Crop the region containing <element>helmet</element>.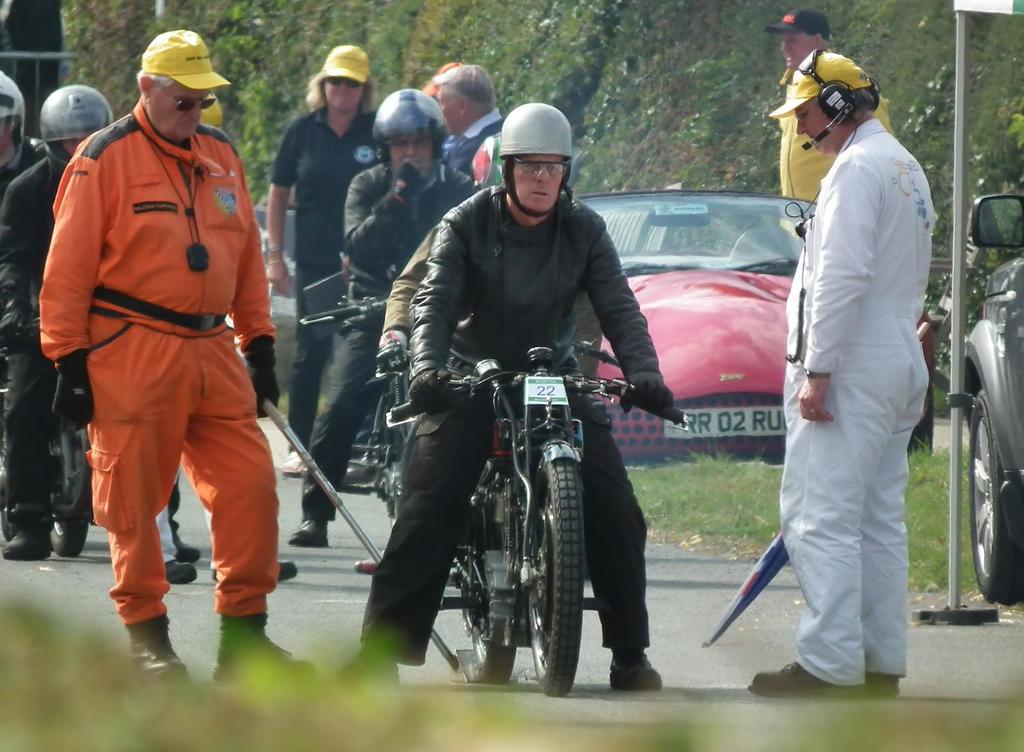
Crop region: x1=0, y1=68, x2=30, y2=152.
